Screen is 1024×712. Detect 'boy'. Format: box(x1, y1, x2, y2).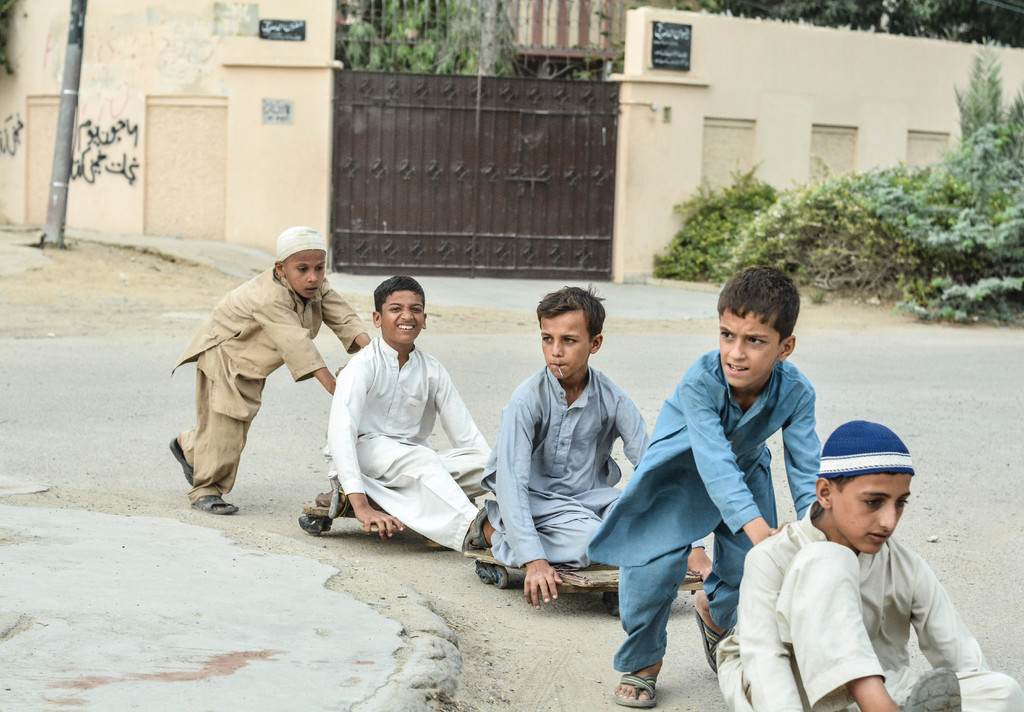
box(585, 270, 828, 711).
